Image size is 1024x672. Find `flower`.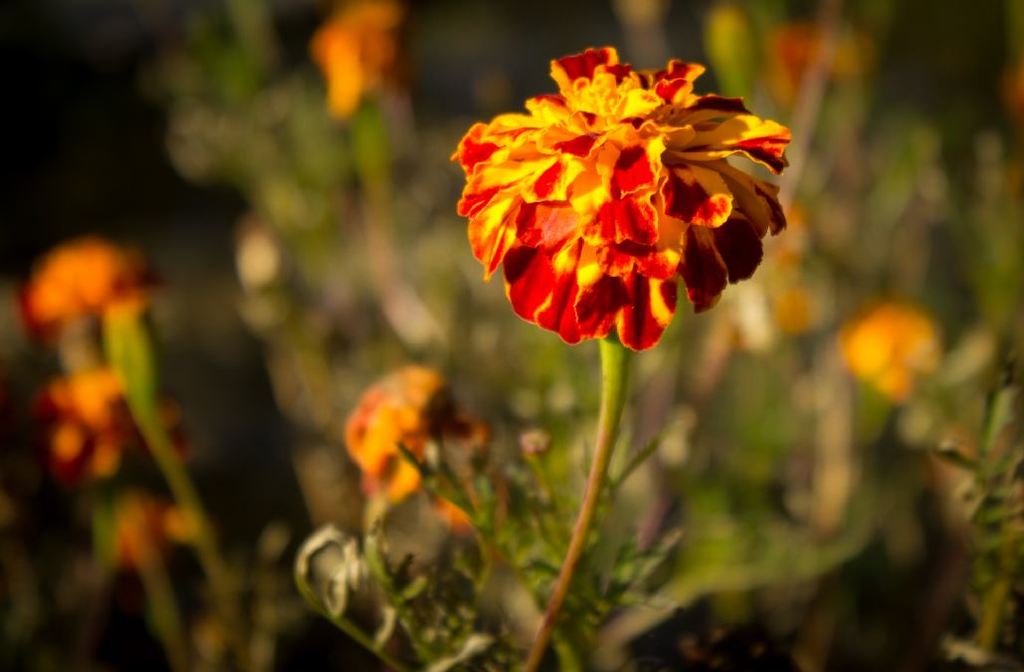
830, 302, 944, 394.
